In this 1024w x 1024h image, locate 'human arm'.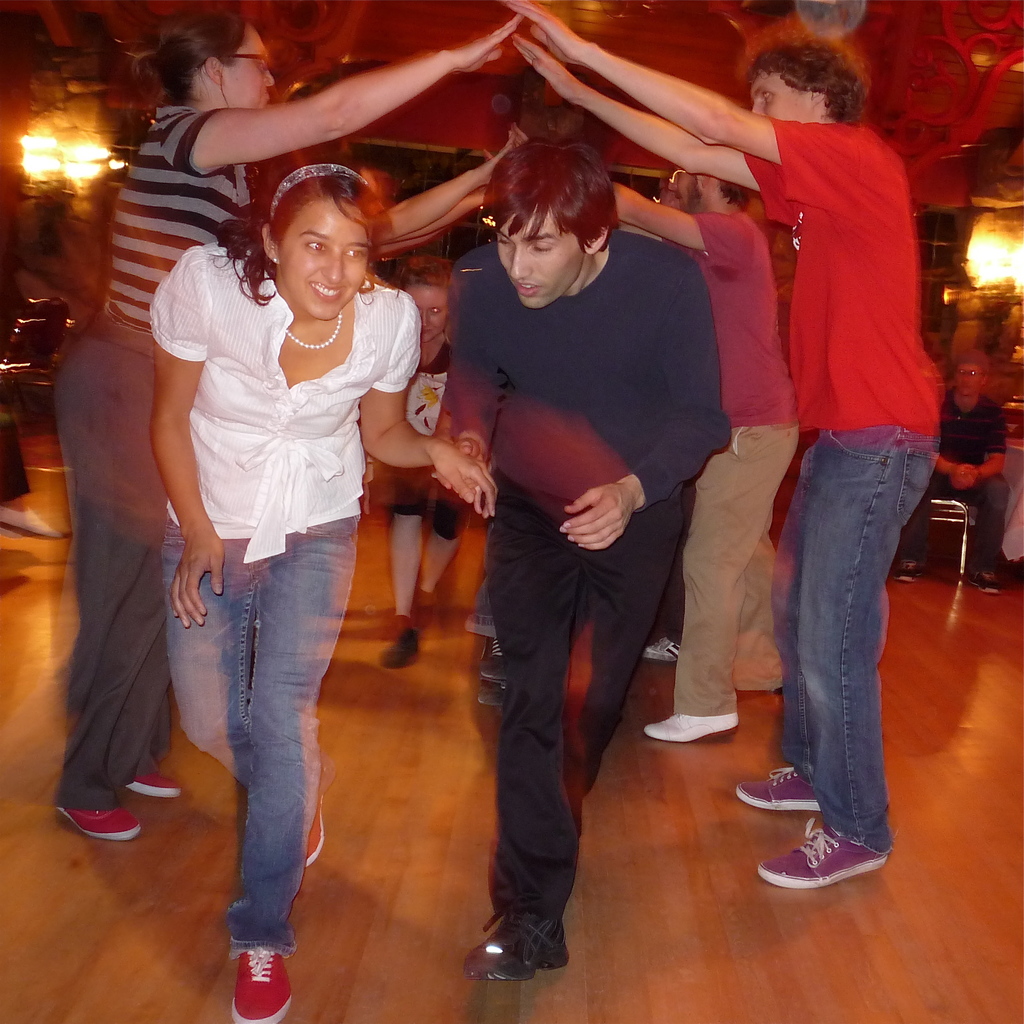
Bounding box: left=359, top=284, right=506, bottom=502.
